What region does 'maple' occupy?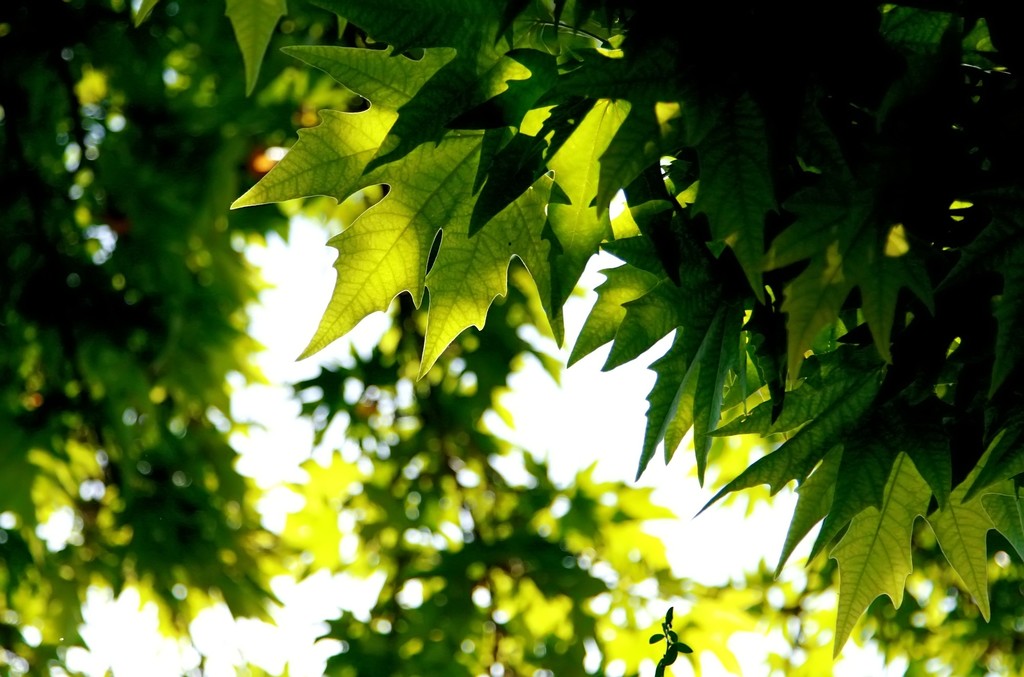
x1=234 y1=40 x2=610 y2=385.
